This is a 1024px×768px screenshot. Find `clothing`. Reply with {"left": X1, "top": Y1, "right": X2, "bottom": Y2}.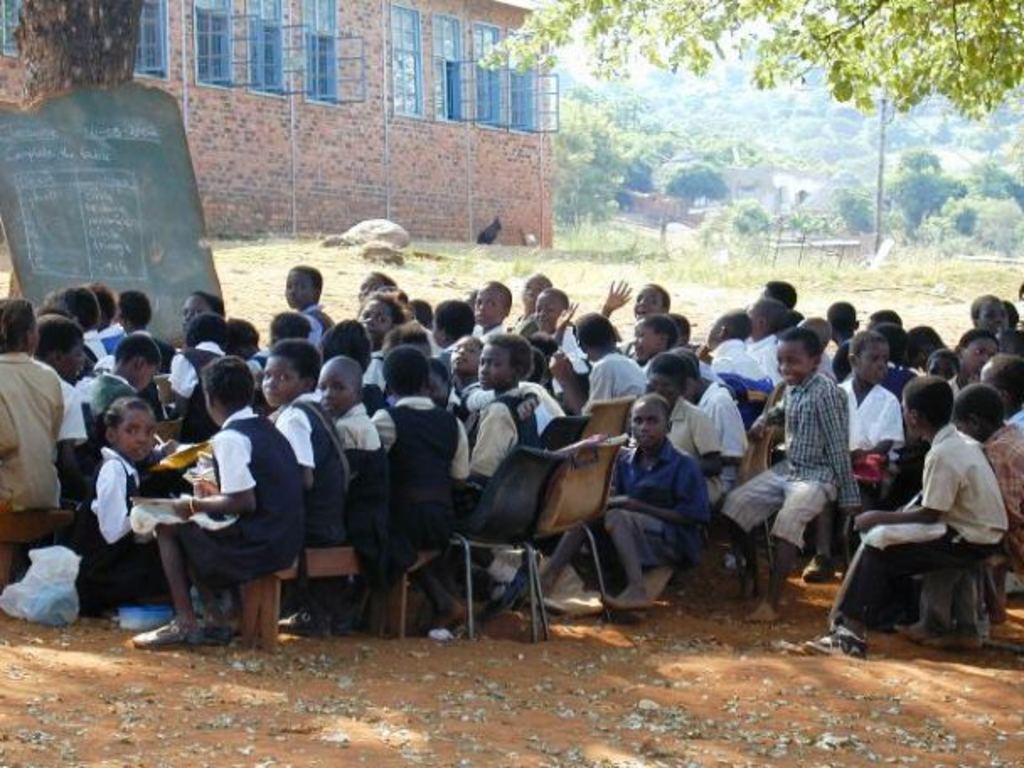
{"left": 472, "top": 376, "right": 542, "bottom": 534}.
